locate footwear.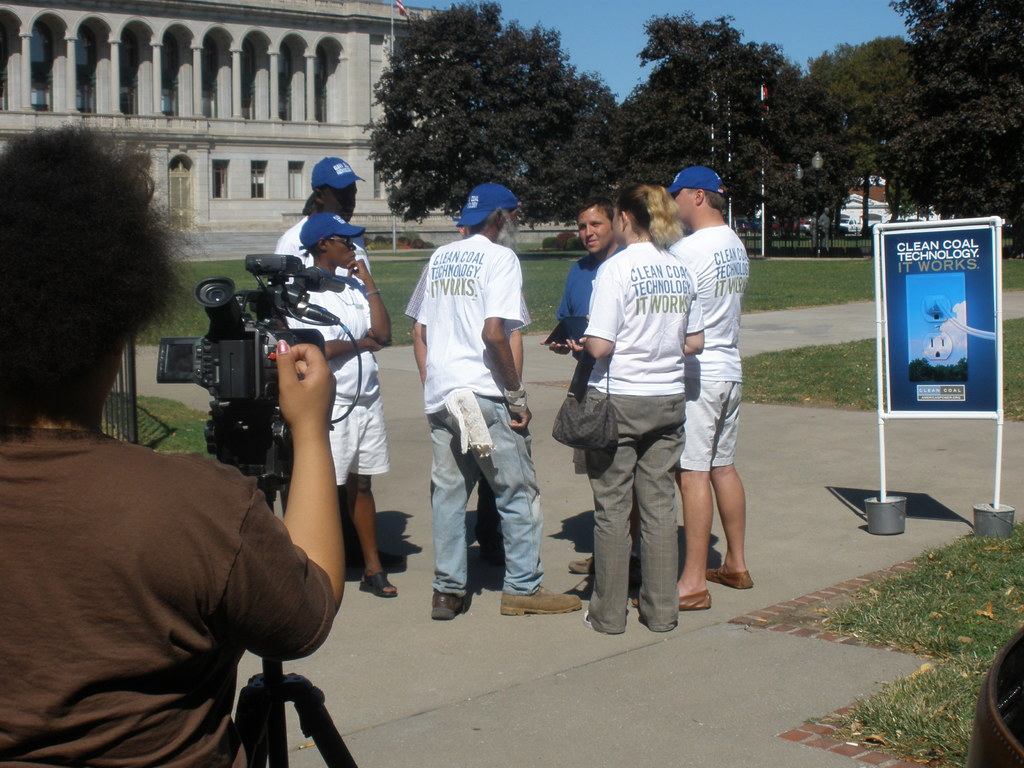
Bounding box: l=499, t=586, r=583, b=616.
